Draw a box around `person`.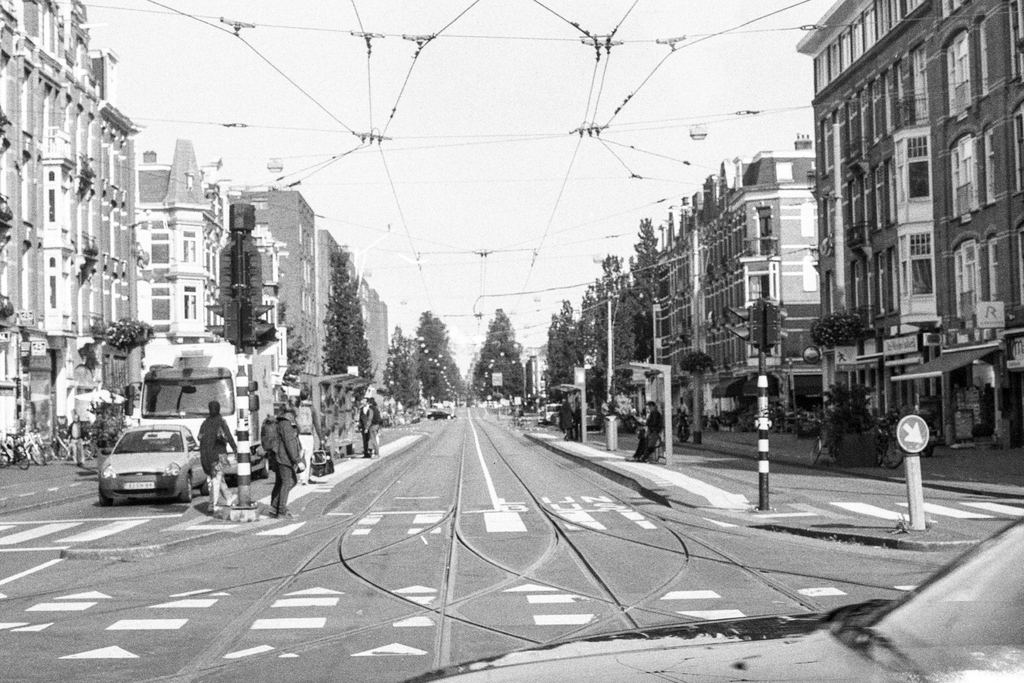
(x1=369, y1=397, x2=382, y2=454).
